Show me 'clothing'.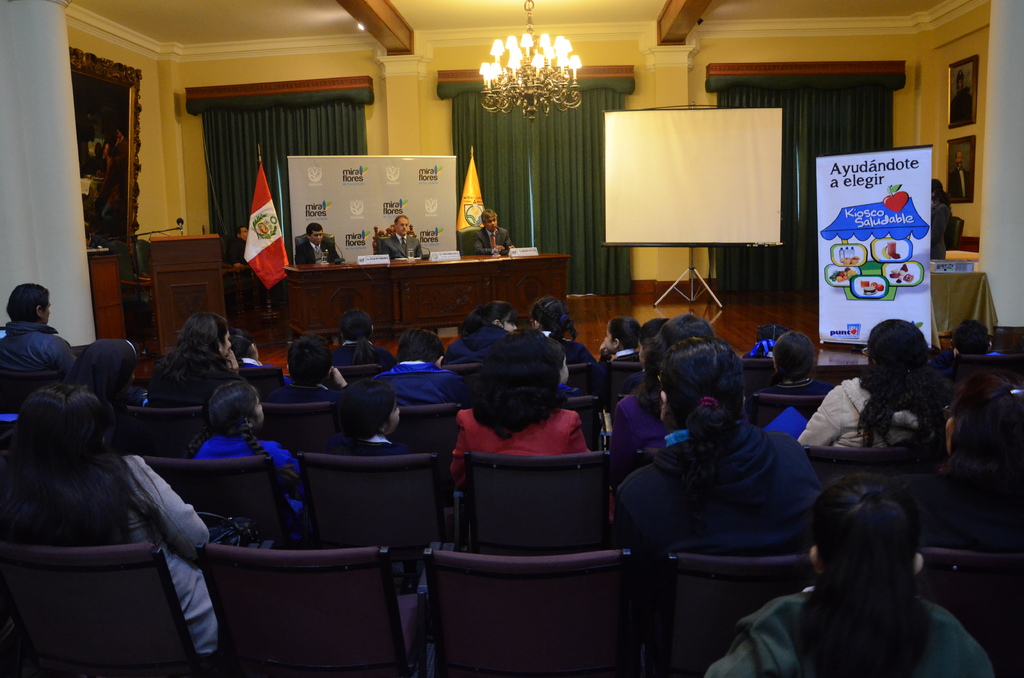
'clothing' is here: bbox=[470, 230, 514, 254].
